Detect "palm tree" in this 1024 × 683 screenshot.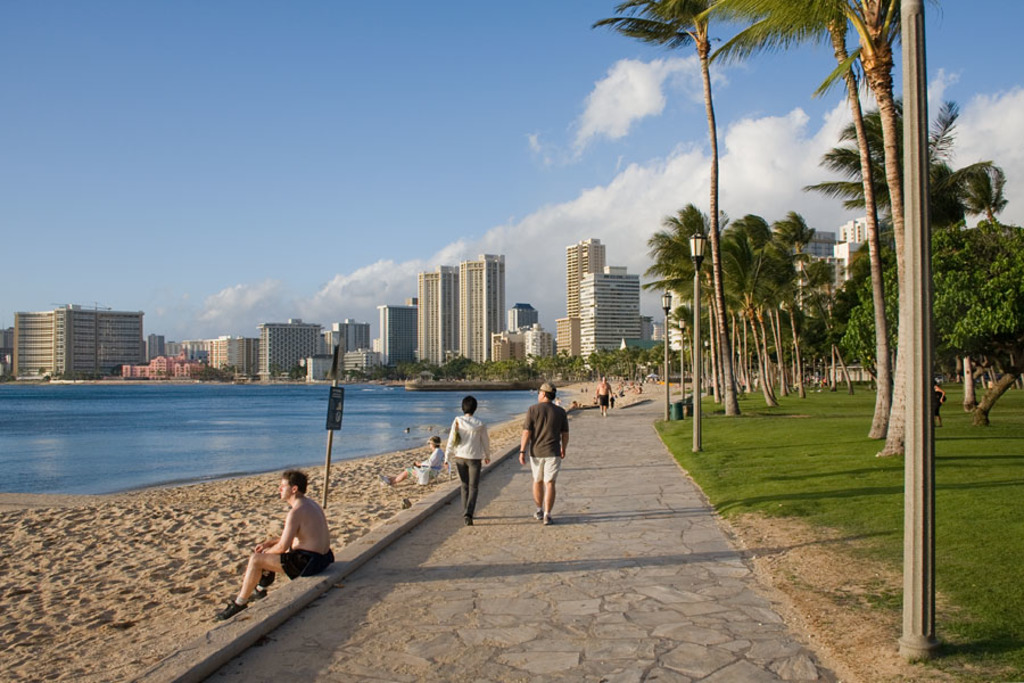
Detection: bbox=(735, 214, 794, 426).
